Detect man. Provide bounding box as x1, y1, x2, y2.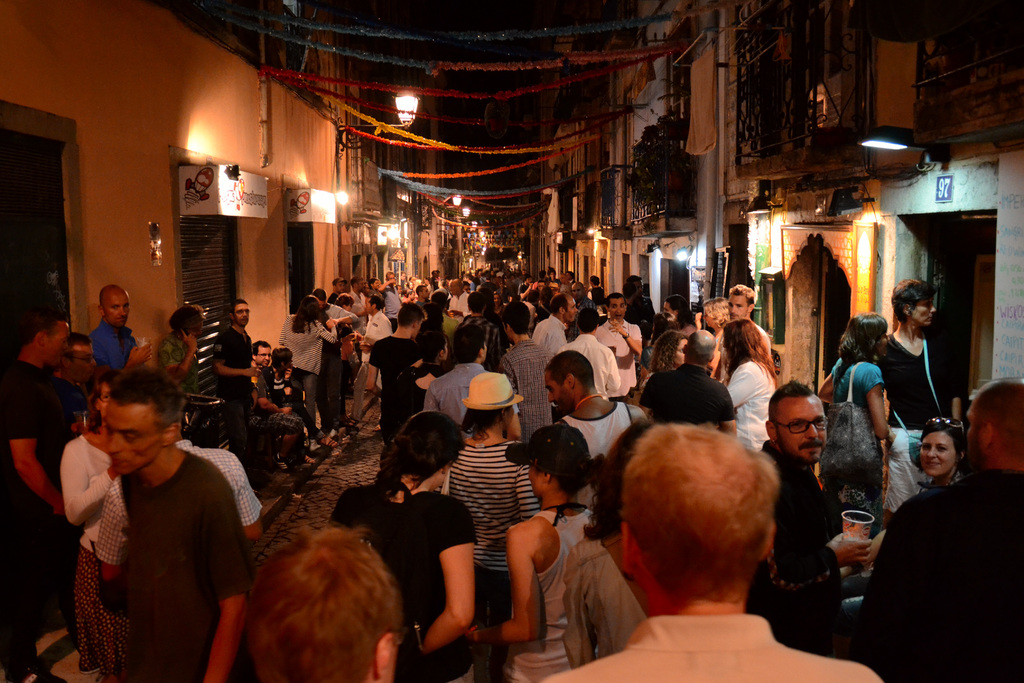
755, 386, 838, 652.
